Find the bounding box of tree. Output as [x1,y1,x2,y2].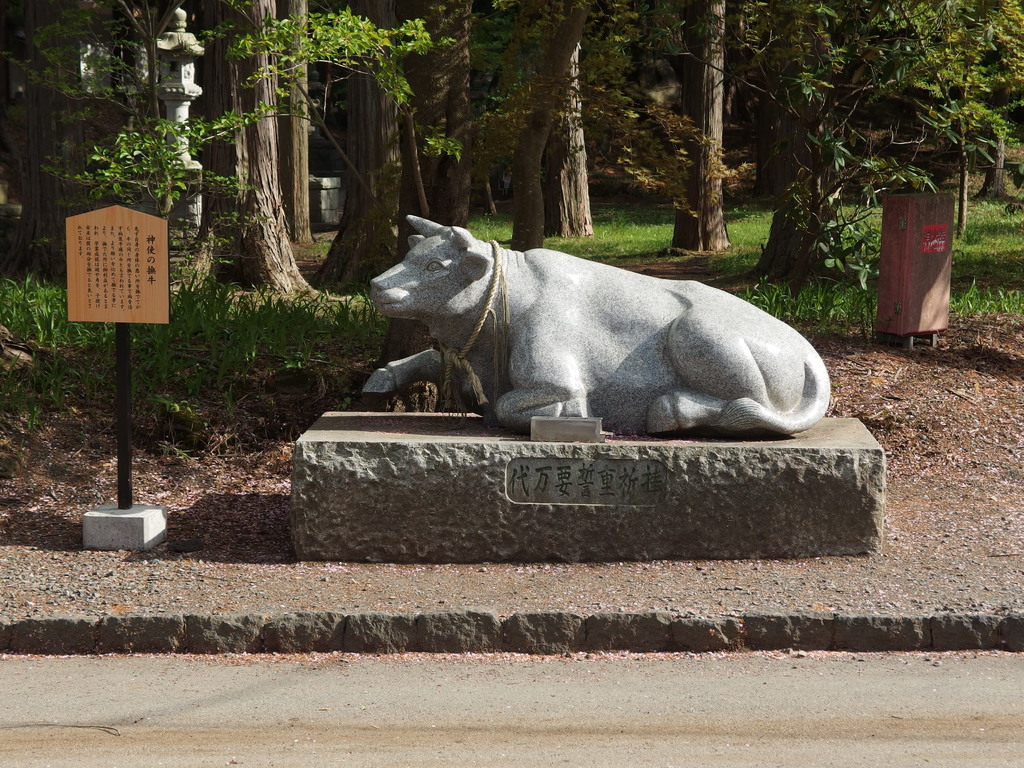
[0,0,187,273].
